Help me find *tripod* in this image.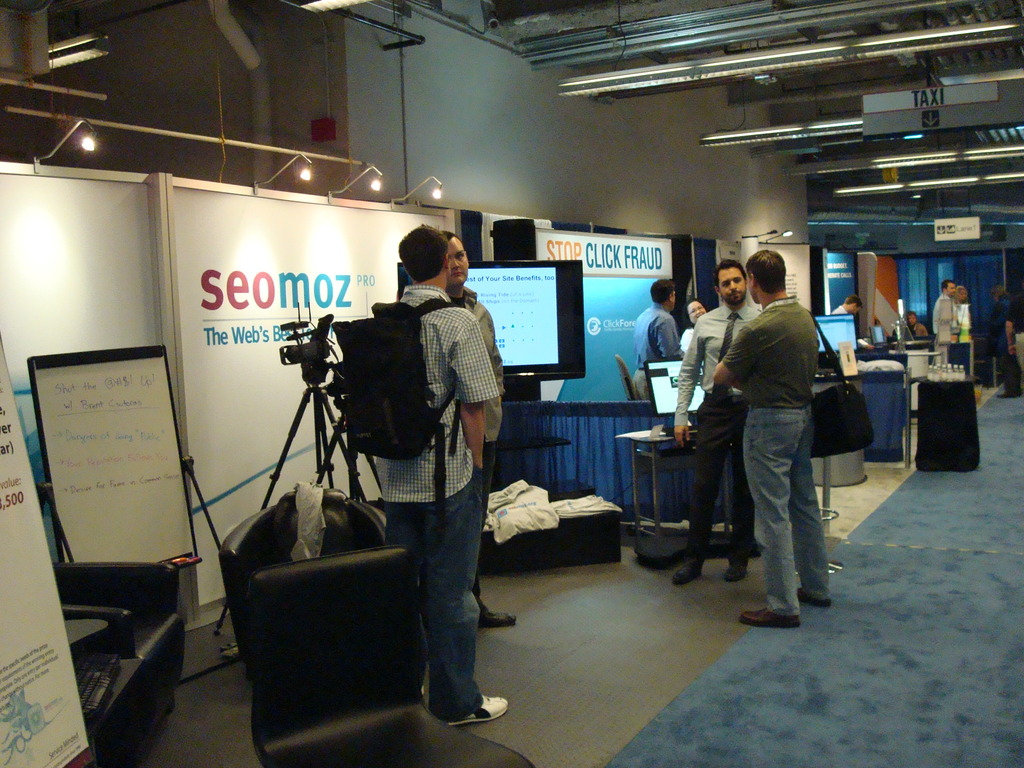
Found it: <region>211, 360, 385, 636</region>.
